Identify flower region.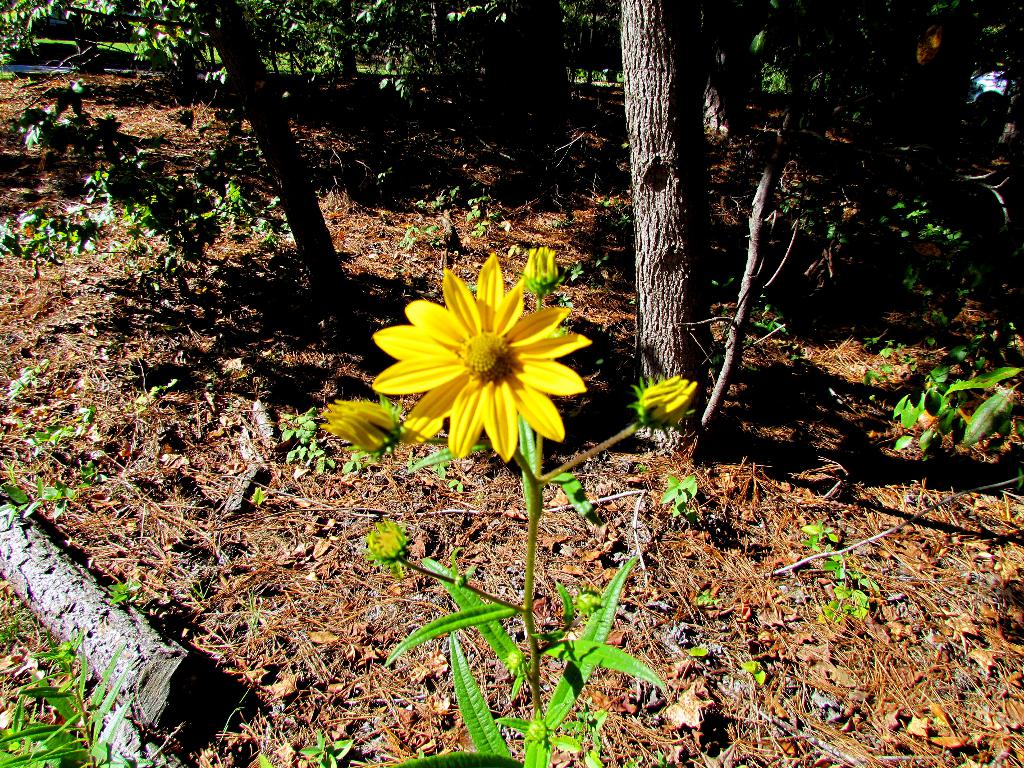
Region: x1=364 y1=260 x2=596 y2=457.
